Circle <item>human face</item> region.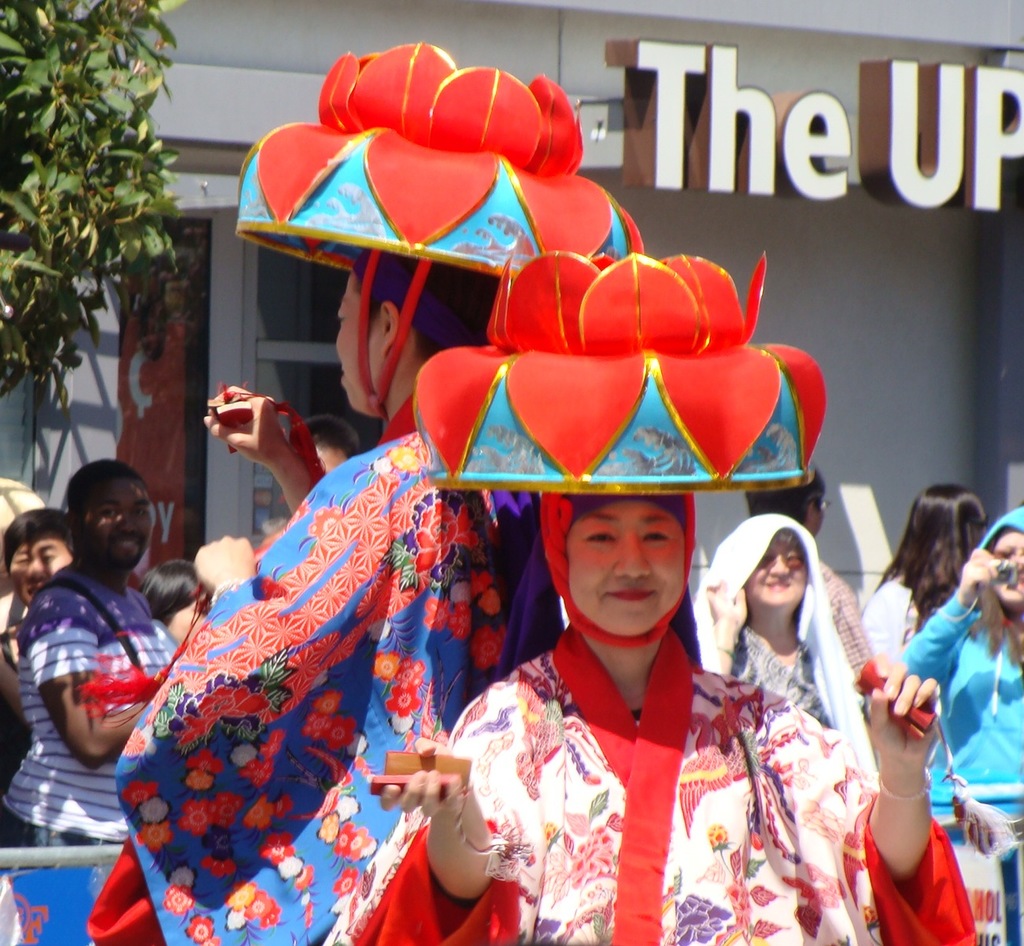
Region: rect(565, 504, 684, 630).
